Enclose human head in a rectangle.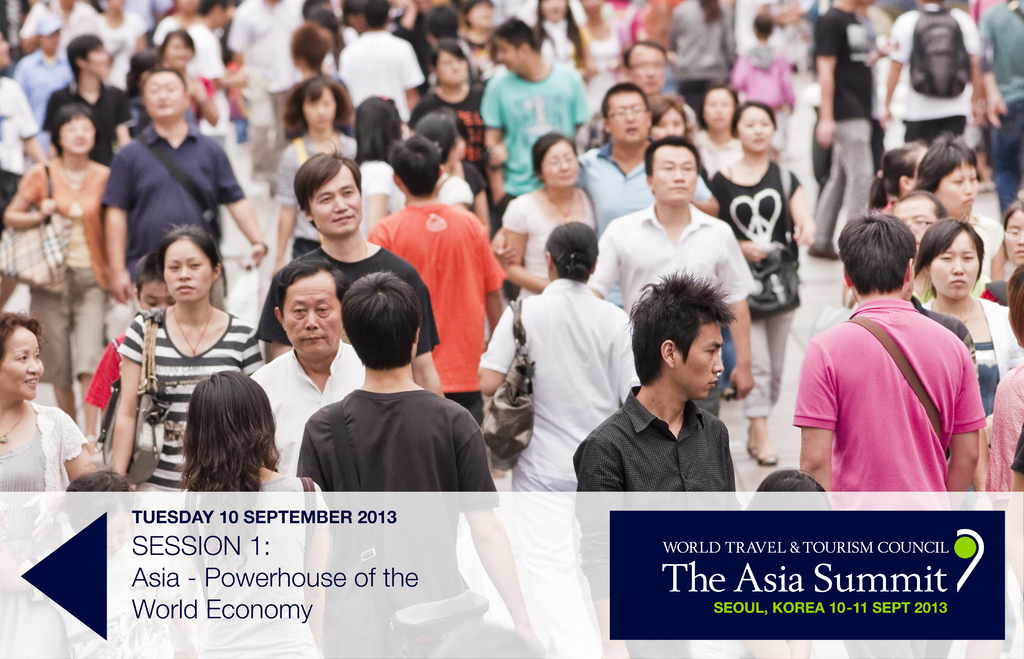
Rect(47, 102, 98, 159).
